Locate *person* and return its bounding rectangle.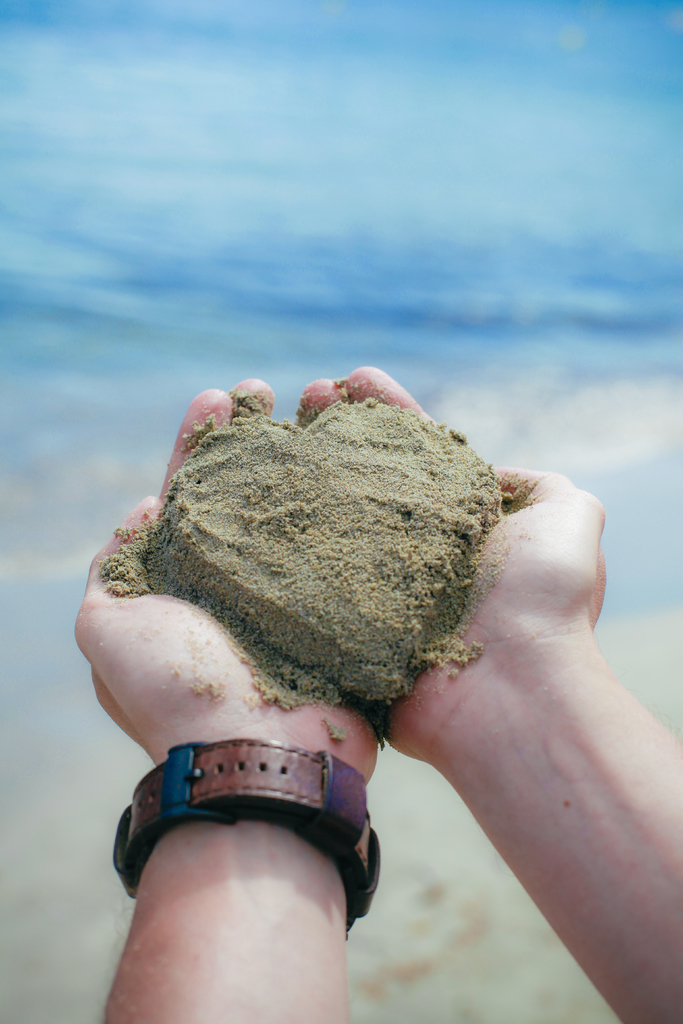
box=[78, 358, 682, 1023].
